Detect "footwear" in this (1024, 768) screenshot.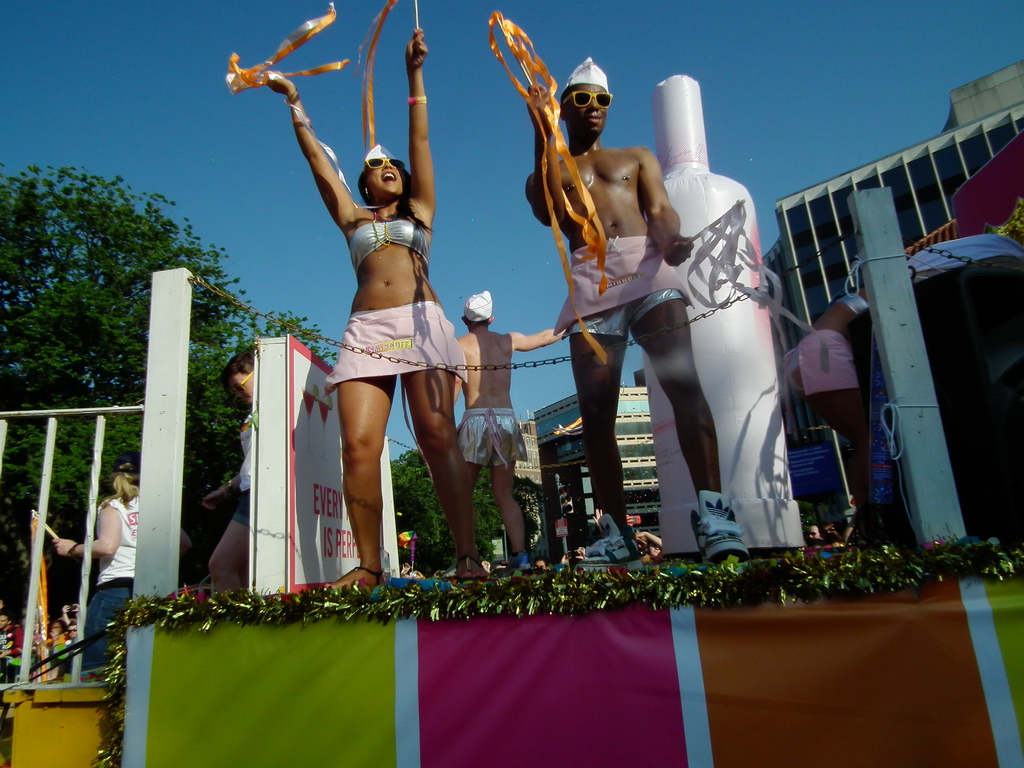
Detection: (left=682, top=497, right=765, bottom=570).
